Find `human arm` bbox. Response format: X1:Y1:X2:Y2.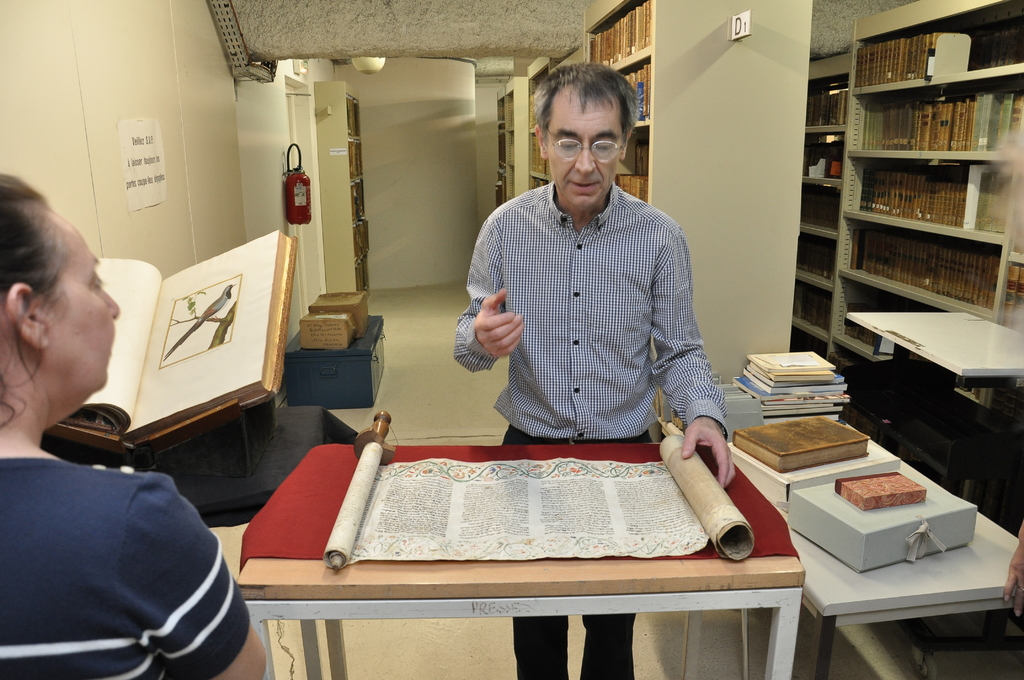
449:221:527:374.
